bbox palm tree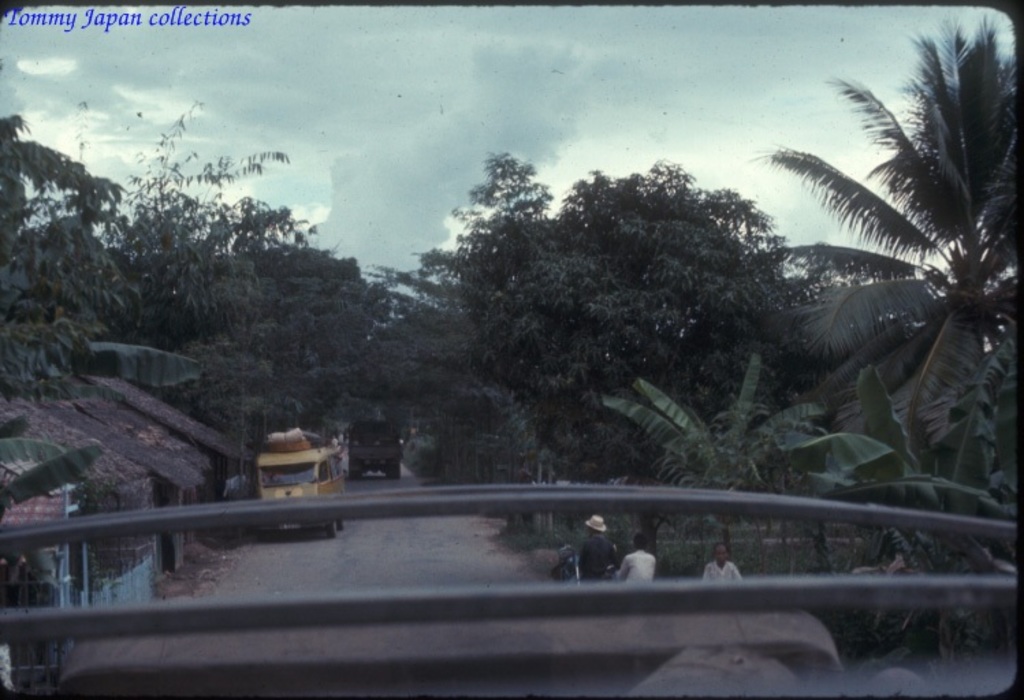
box=[770, 48, 1008, 509]
